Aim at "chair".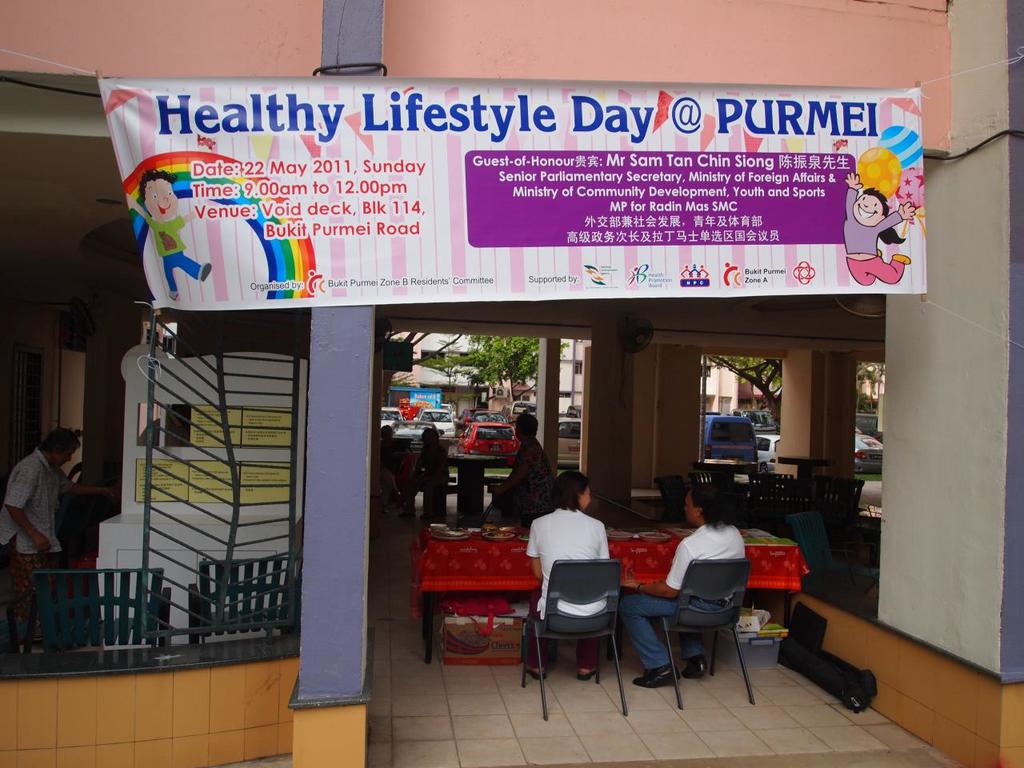
Aimed at {"left": 622, "top": 557, "right": 754, "bottom": 703}.
